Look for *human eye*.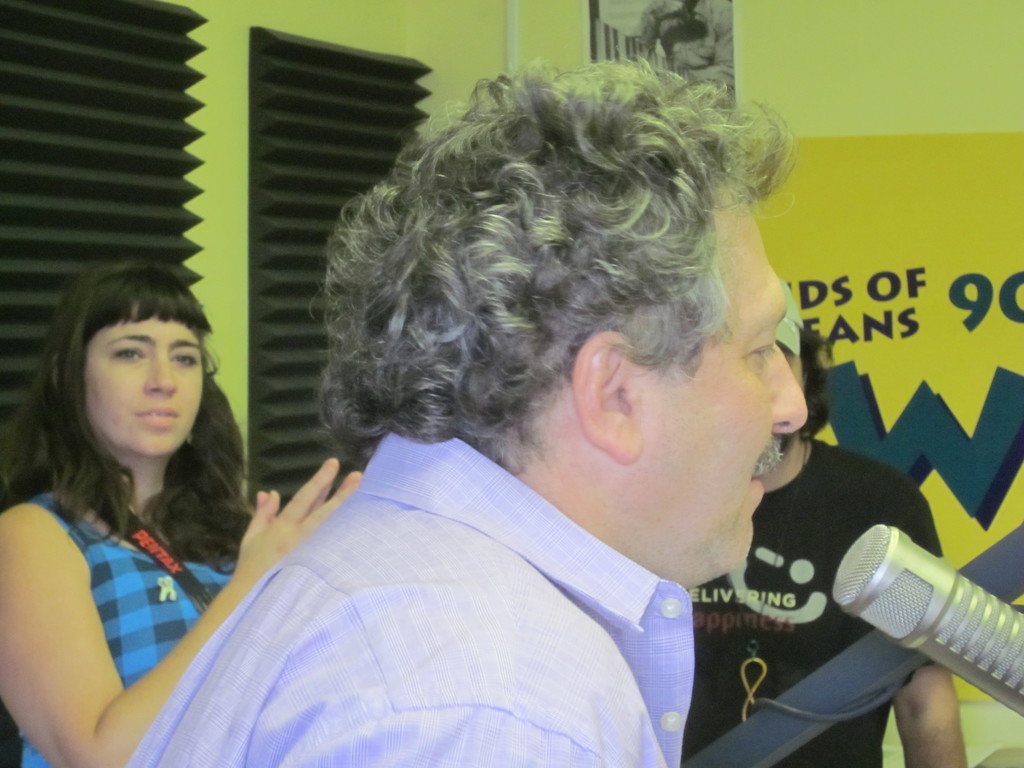
Found: [171,351,198,365].
